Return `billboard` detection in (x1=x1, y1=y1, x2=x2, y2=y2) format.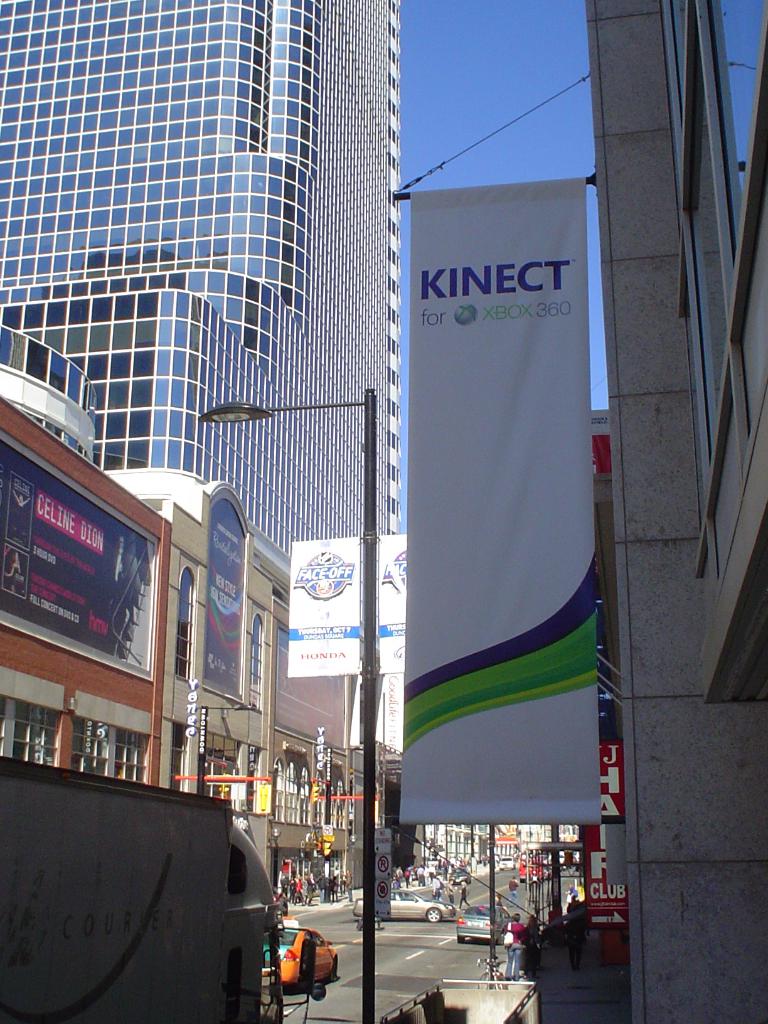
(x1=1, y1=440, x2=175, y2=711).
